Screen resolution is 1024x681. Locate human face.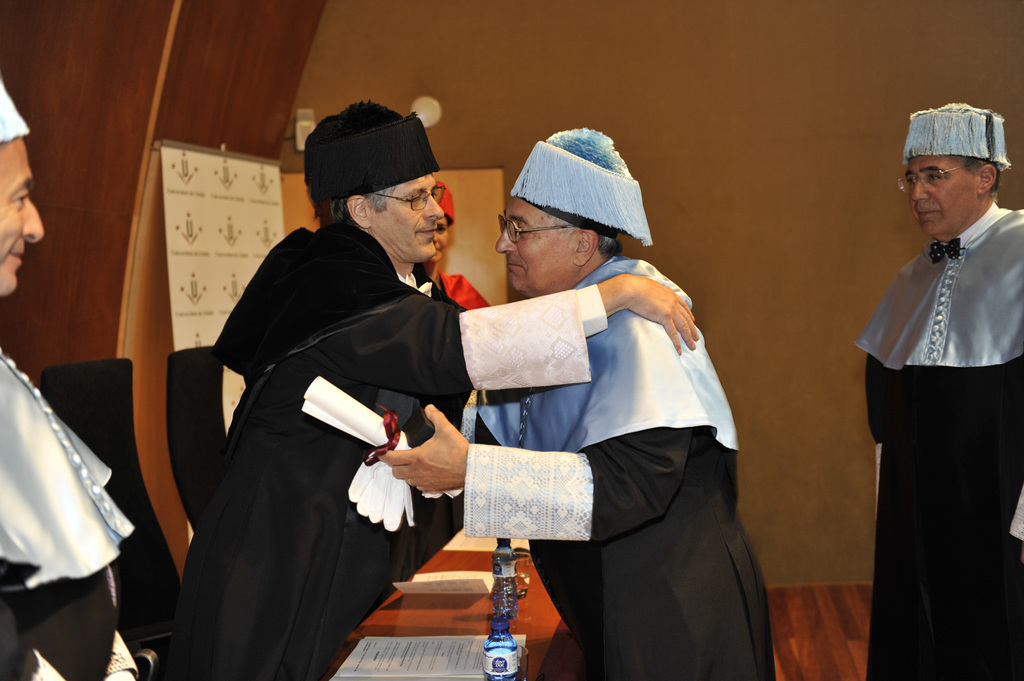
bbox=[431, 212, 447, 261].
